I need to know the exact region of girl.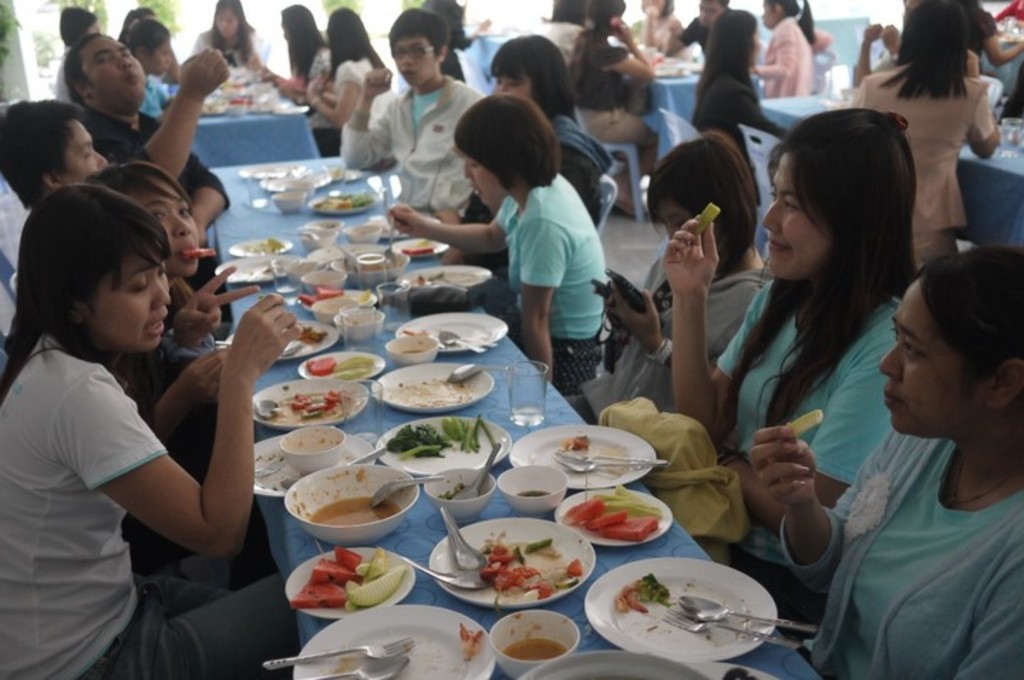
Region: box(310, 6, 390, 124).
